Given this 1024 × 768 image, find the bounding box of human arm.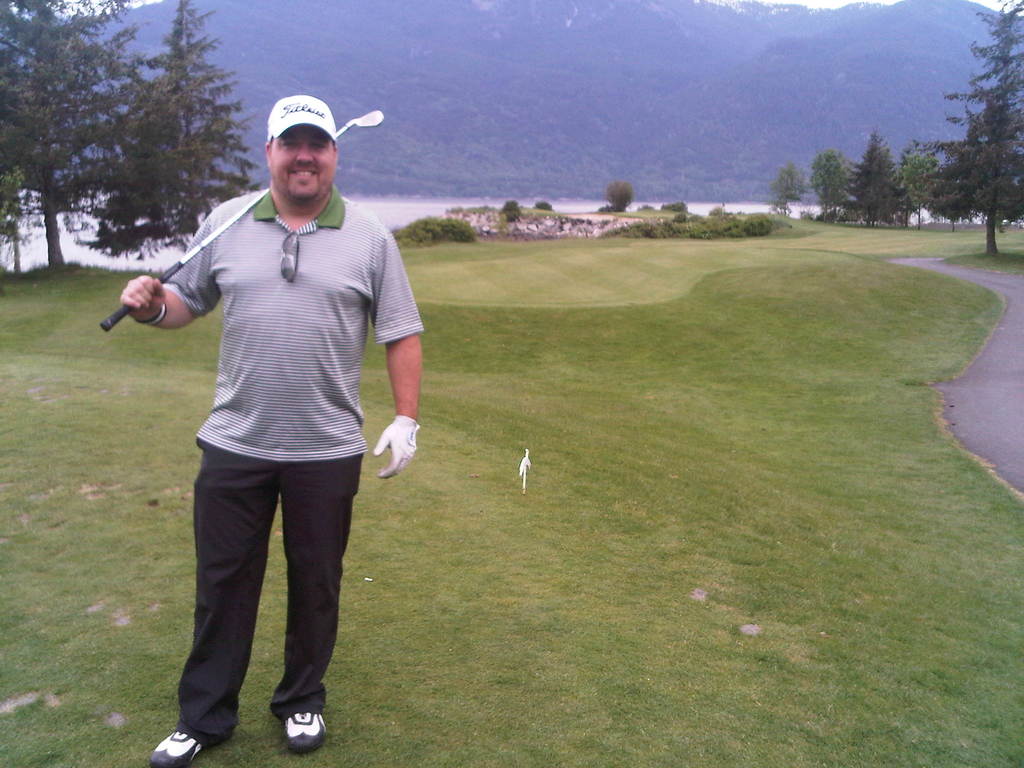
bbox(369, 231, 429, 475).
